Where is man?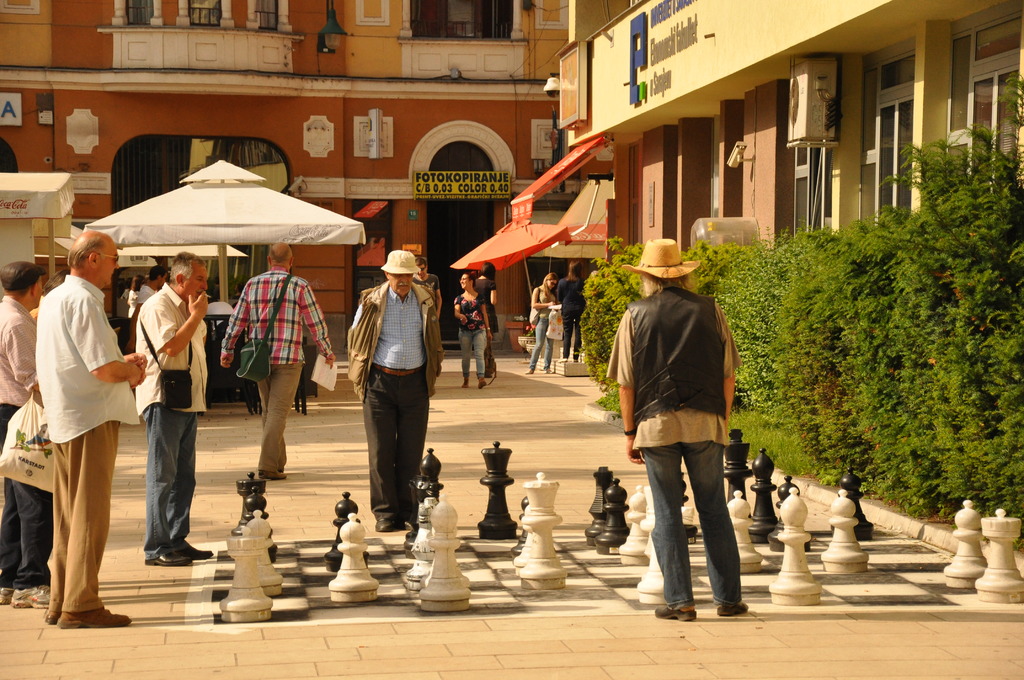
(left=124, top=266, right=168, bottom=352).
